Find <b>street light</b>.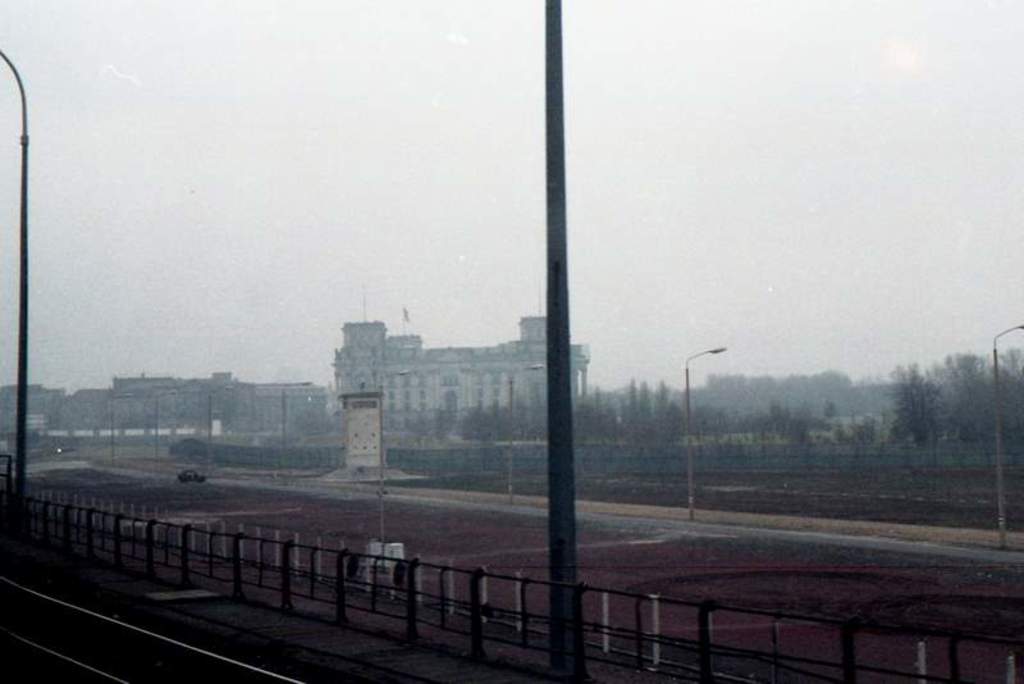
bbox(988, 318, 1023, 548).
